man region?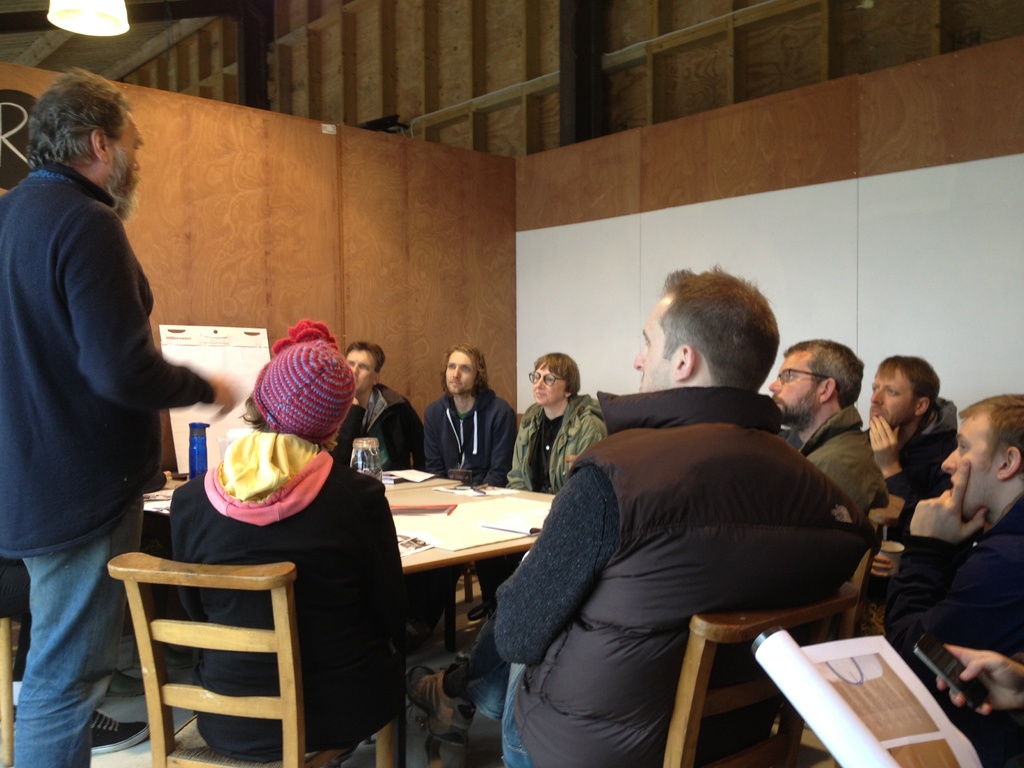
[866, 357, 959, 509]
